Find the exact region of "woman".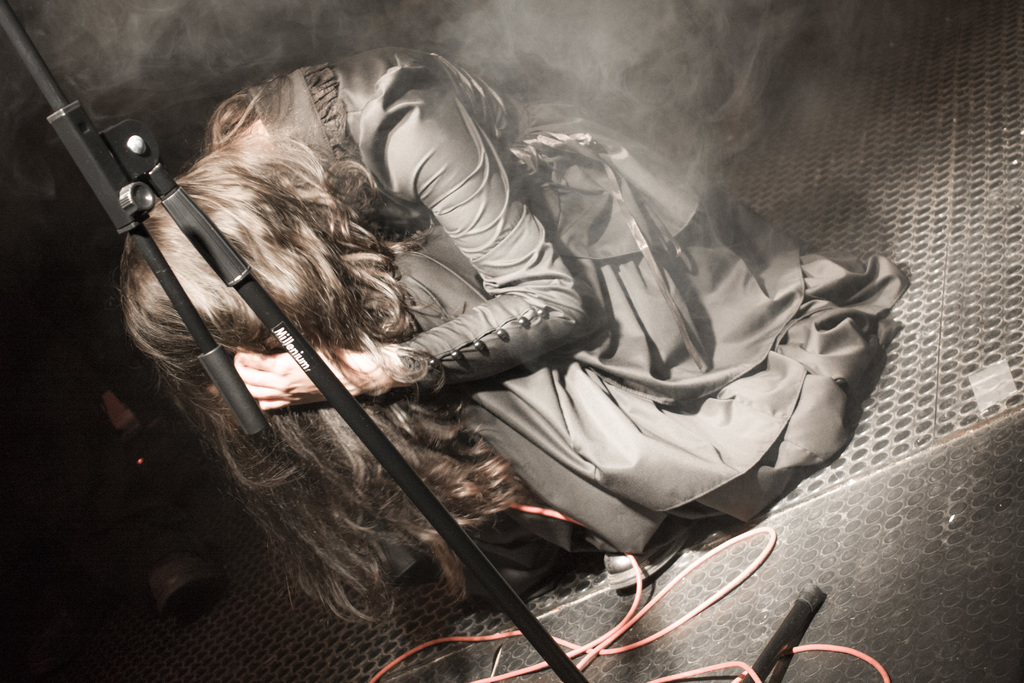
Exact region: (135,27,860,644).
